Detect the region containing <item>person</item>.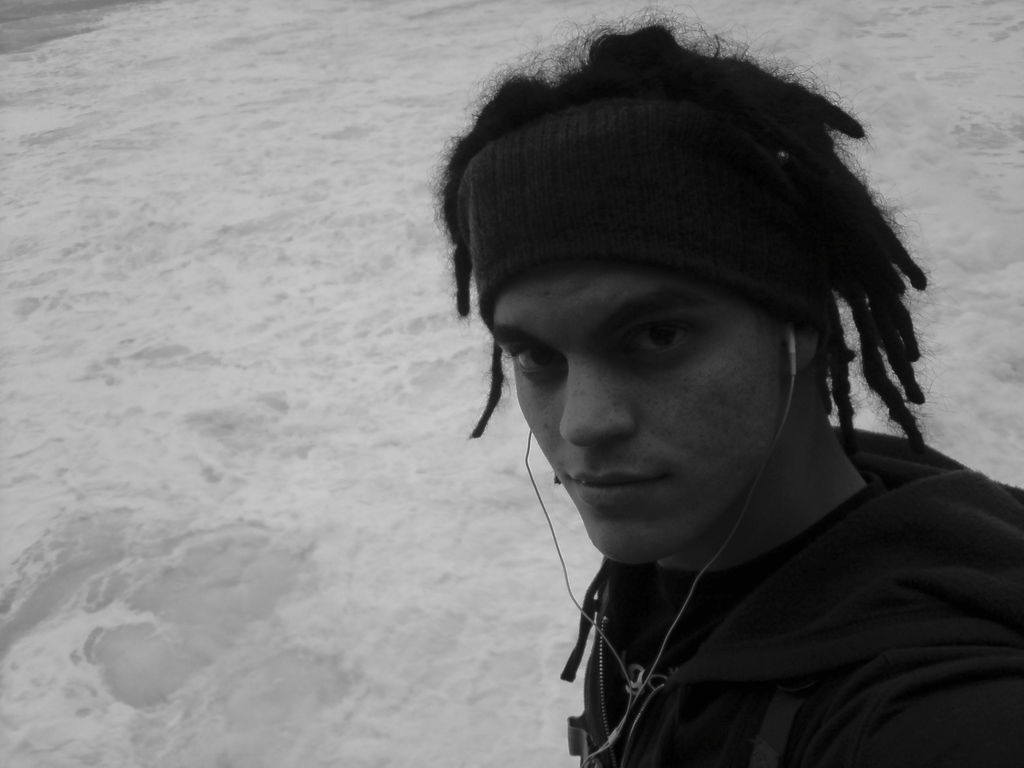
(x1=438, y1=10, x2=1023, y2=767).
